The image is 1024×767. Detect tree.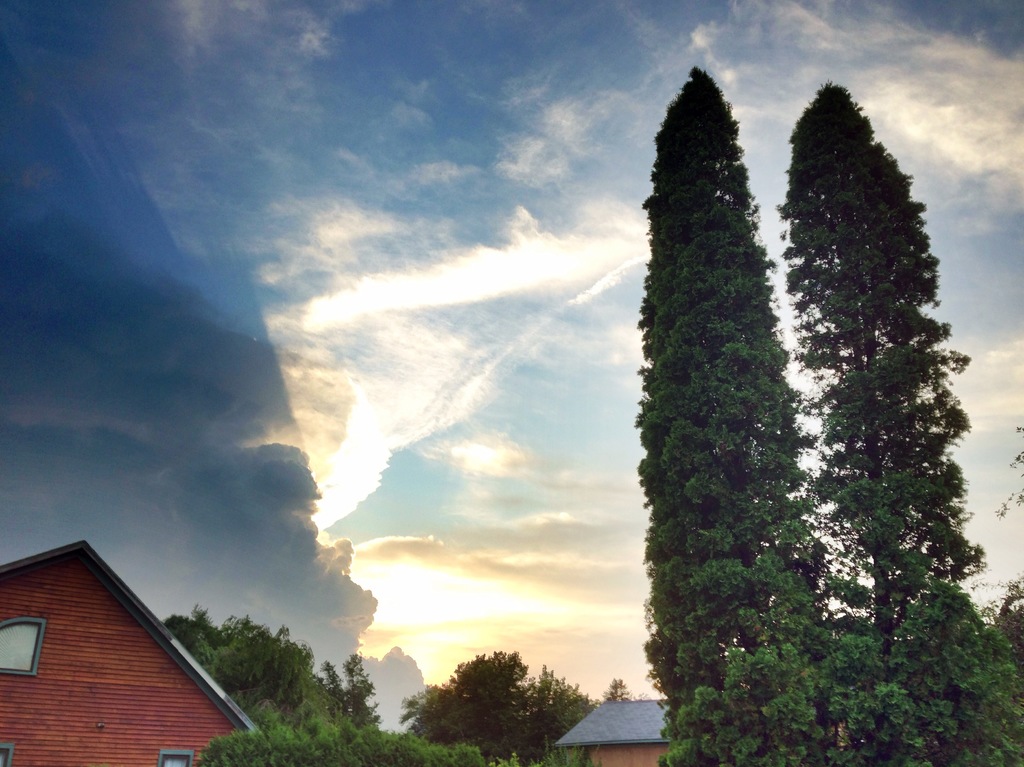
Detection: 632, 67, 830, 748.
